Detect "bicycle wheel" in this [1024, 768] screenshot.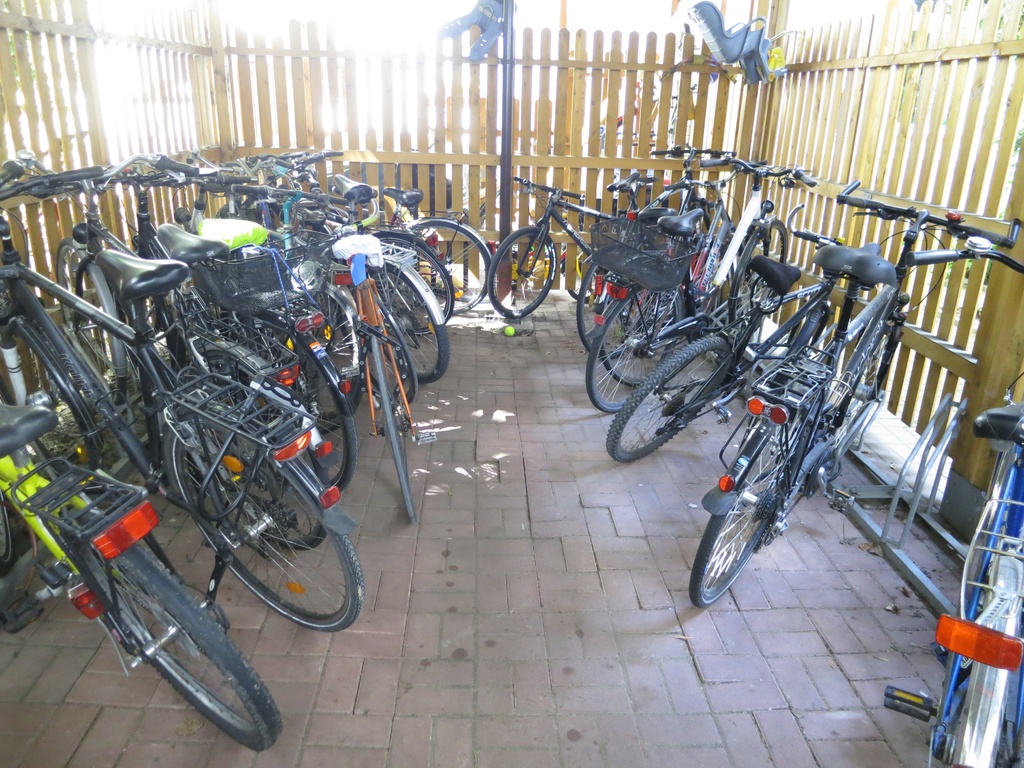
Detection: x1=482, y1=221, x2=559, y2=319.
